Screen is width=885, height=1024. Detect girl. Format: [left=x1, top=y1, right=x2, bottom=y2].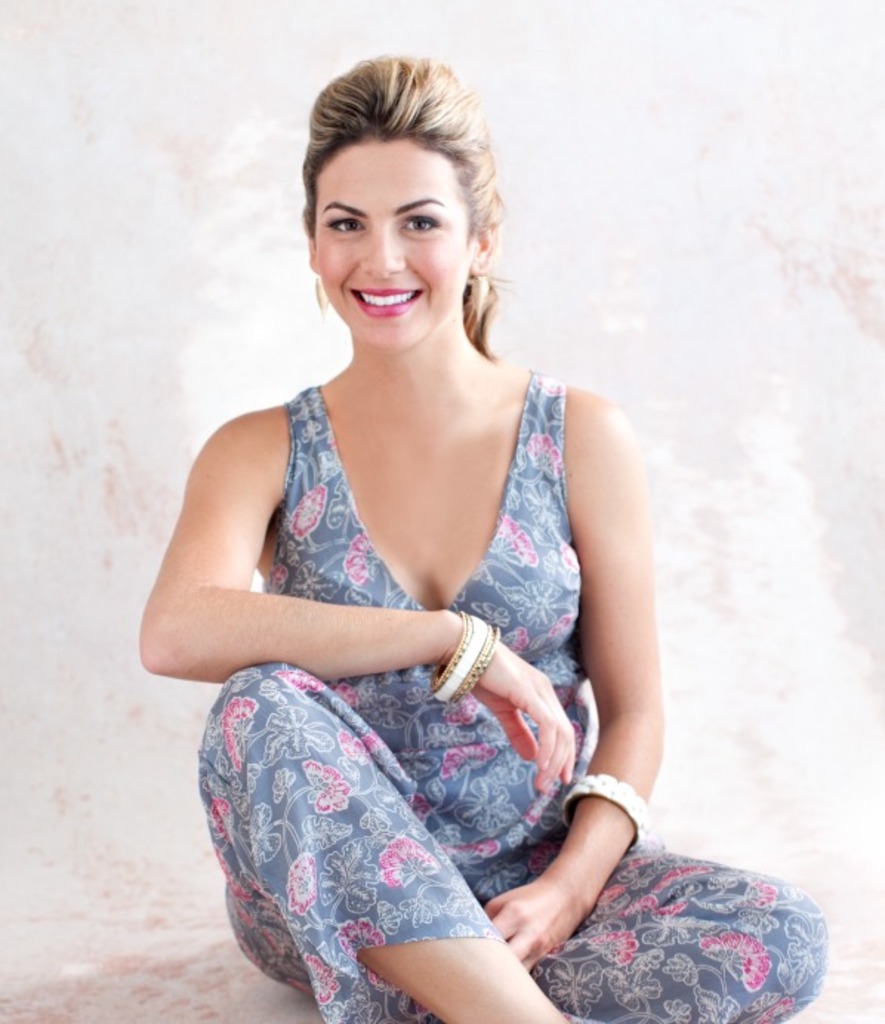
[left=136, top=55, right=826, bottom=1023].
